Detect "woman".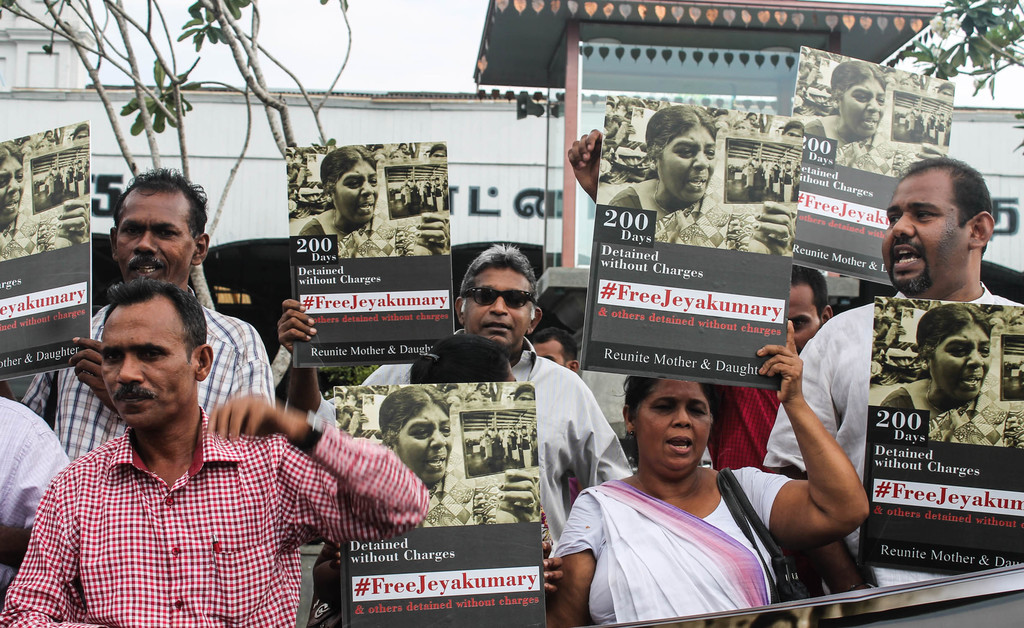
Detected at bbox=(878, 303, 1023, 448).
